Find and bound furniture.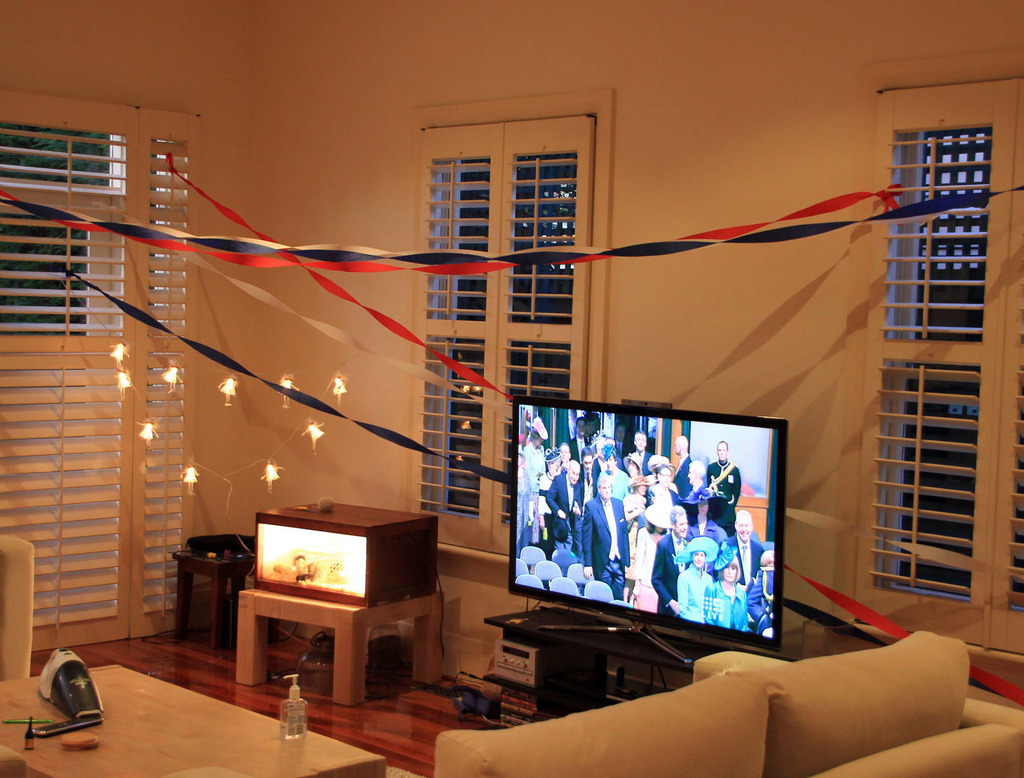
Bound: detection(368, 628, 1023, 777).
